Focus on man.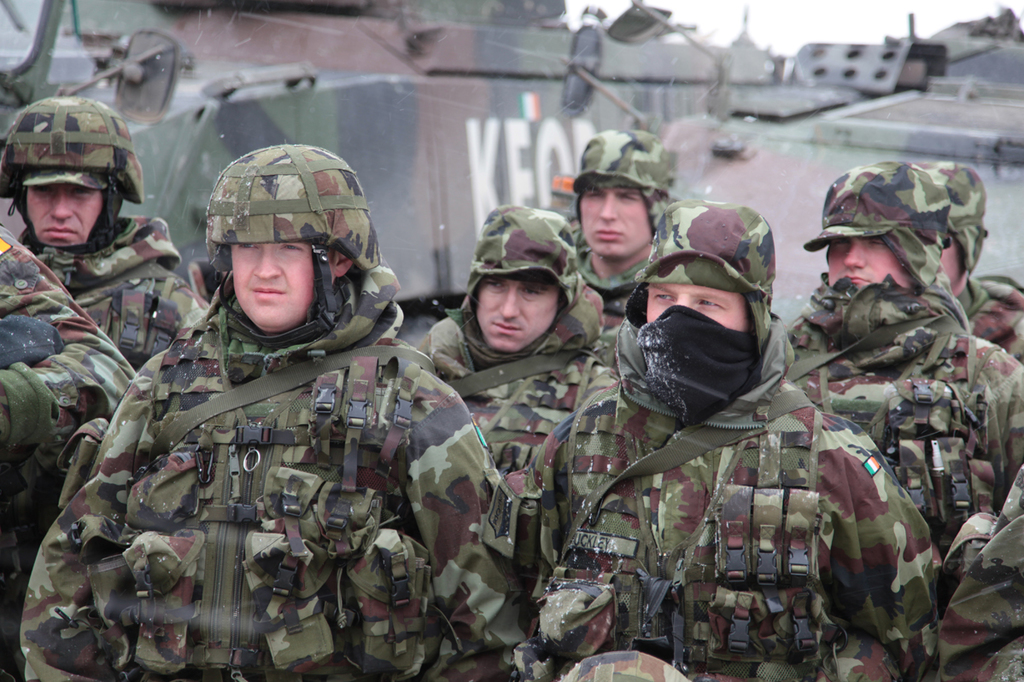
Focused at BBox(445, 198, 939, 681).
